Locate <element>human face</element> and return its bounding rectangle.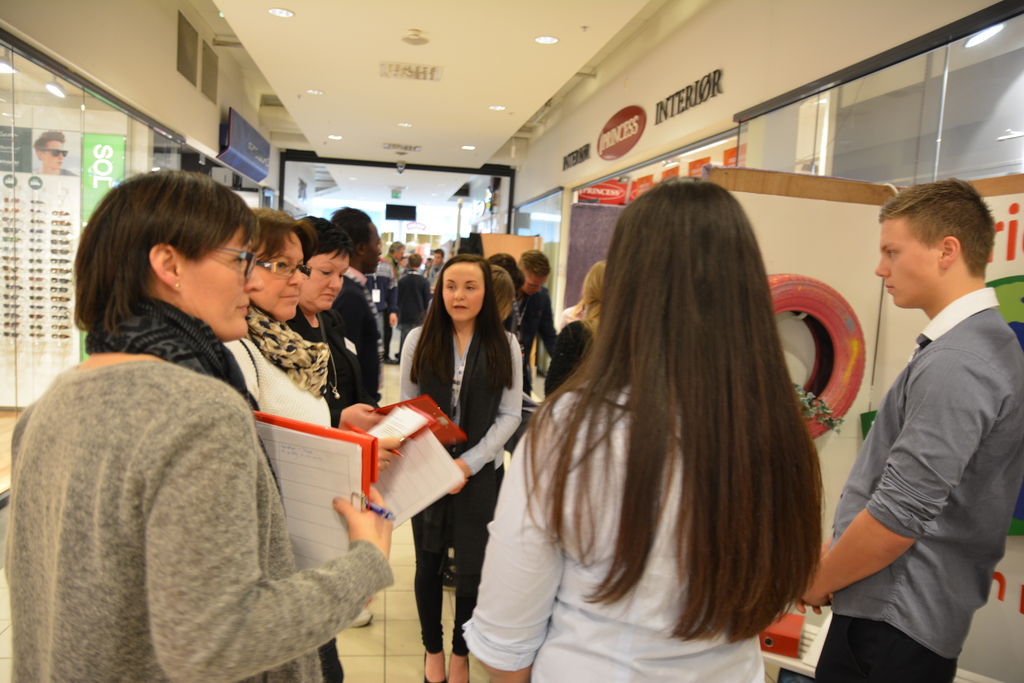
crop(366, 228, 380, 273).
